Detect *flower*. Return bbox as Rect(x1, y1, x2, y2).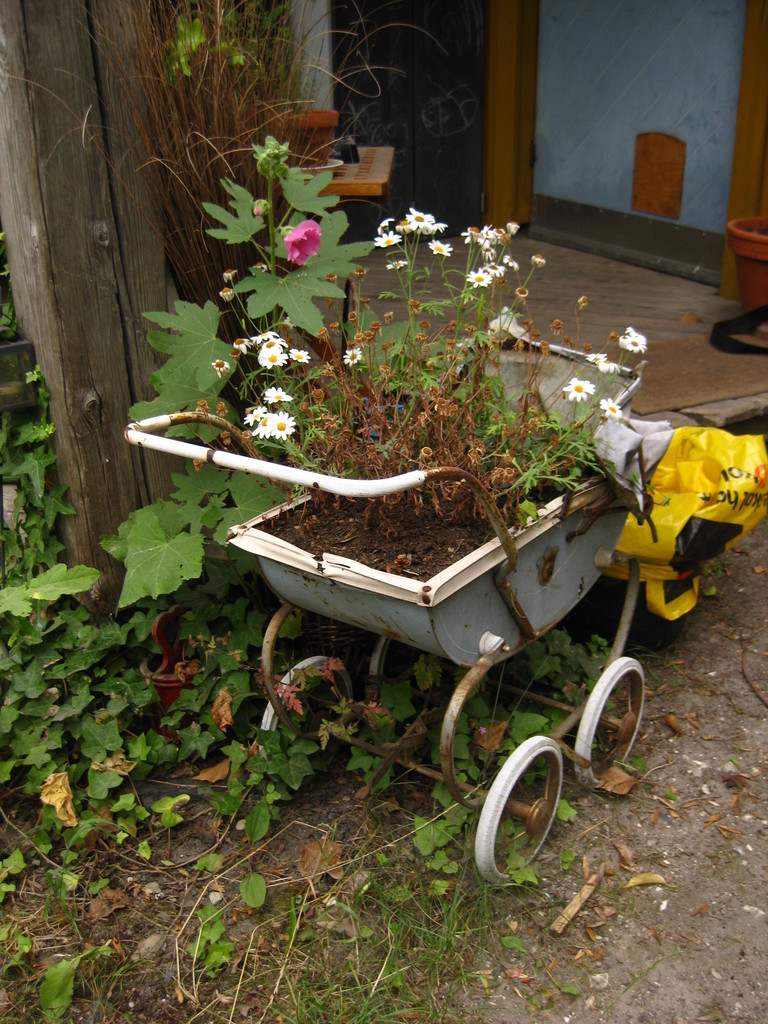
Rect(532, 253, 543, 267).
